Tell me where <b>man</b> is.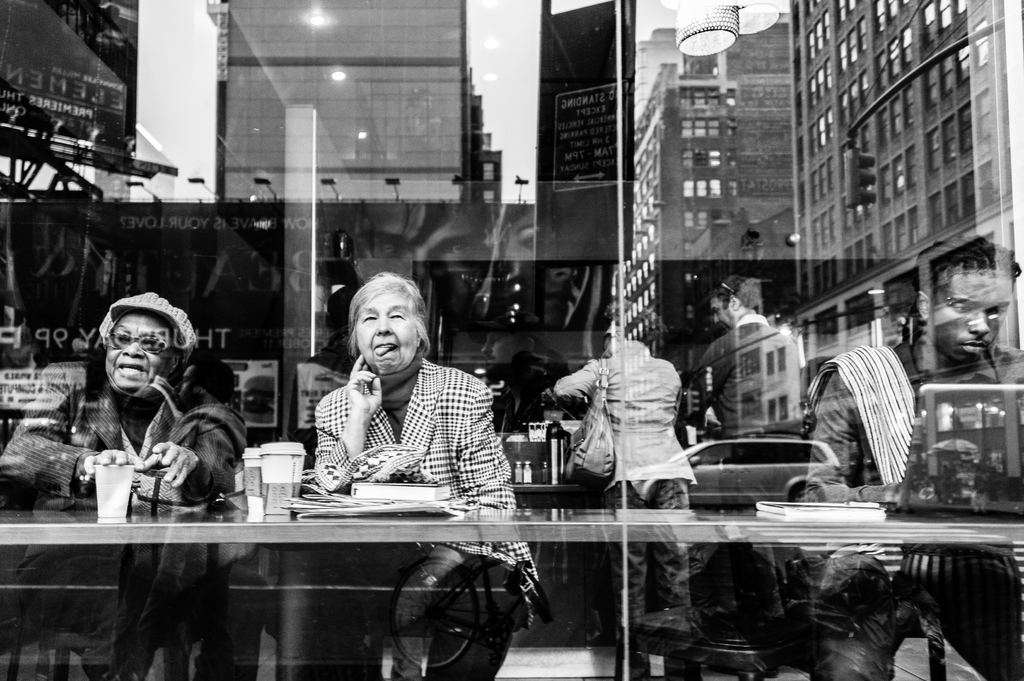
<b>man</b> is at [left=671, top=275, right=806, bottom=417].
